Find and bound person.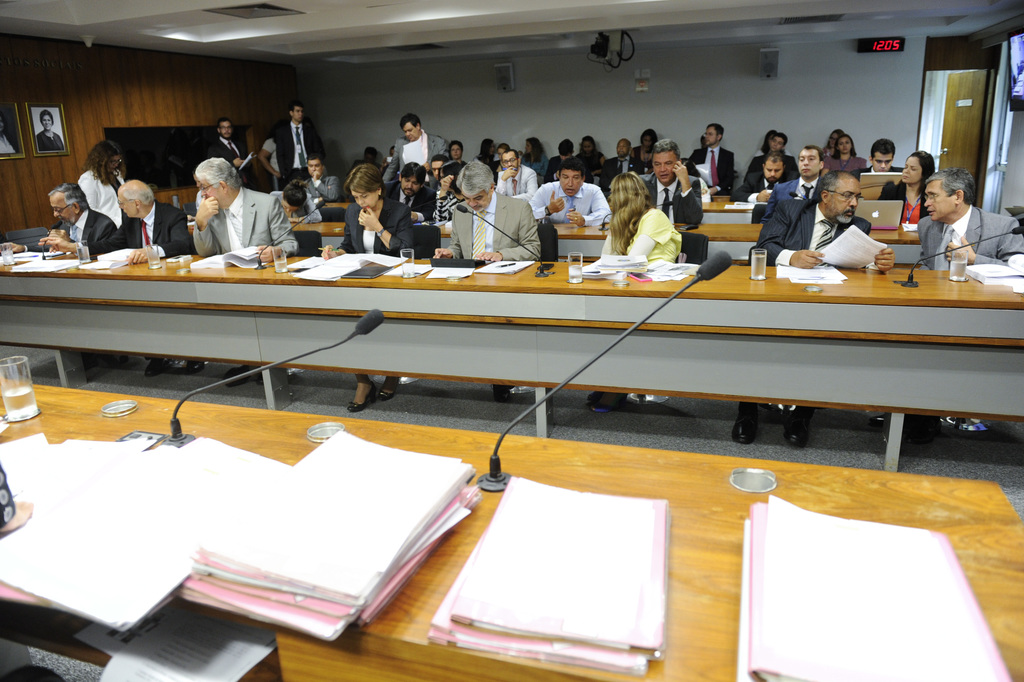
Bound: region(276, 97, 328, 183).
